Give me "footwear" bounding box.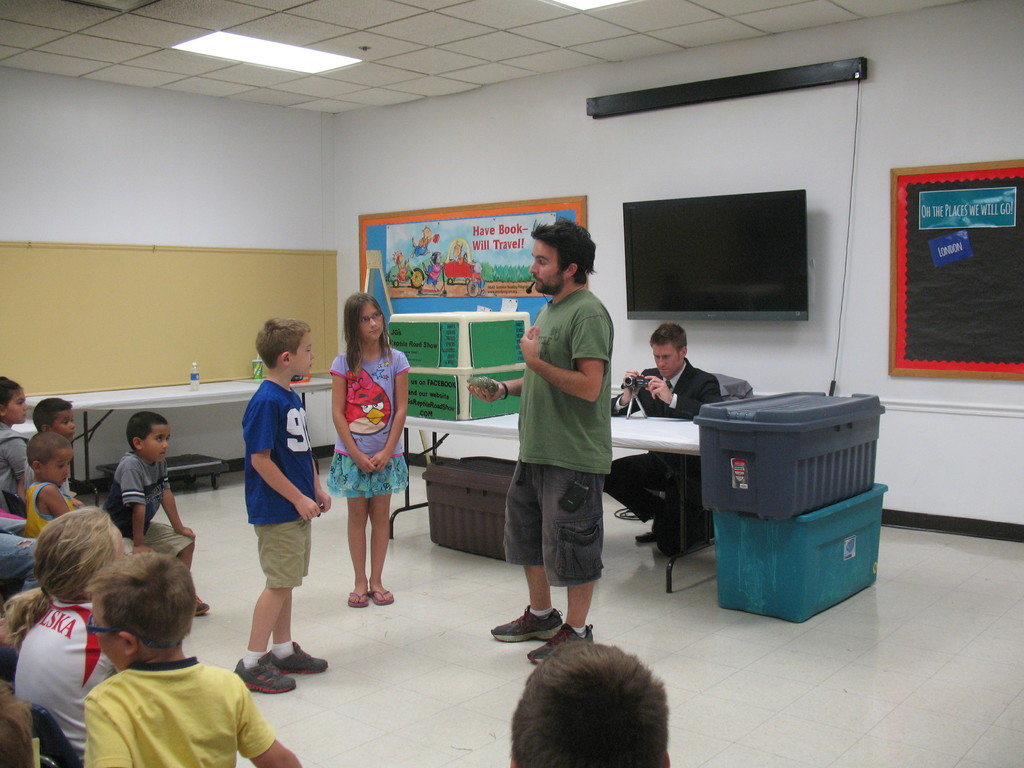
detection(231, 659, 296, 696).
